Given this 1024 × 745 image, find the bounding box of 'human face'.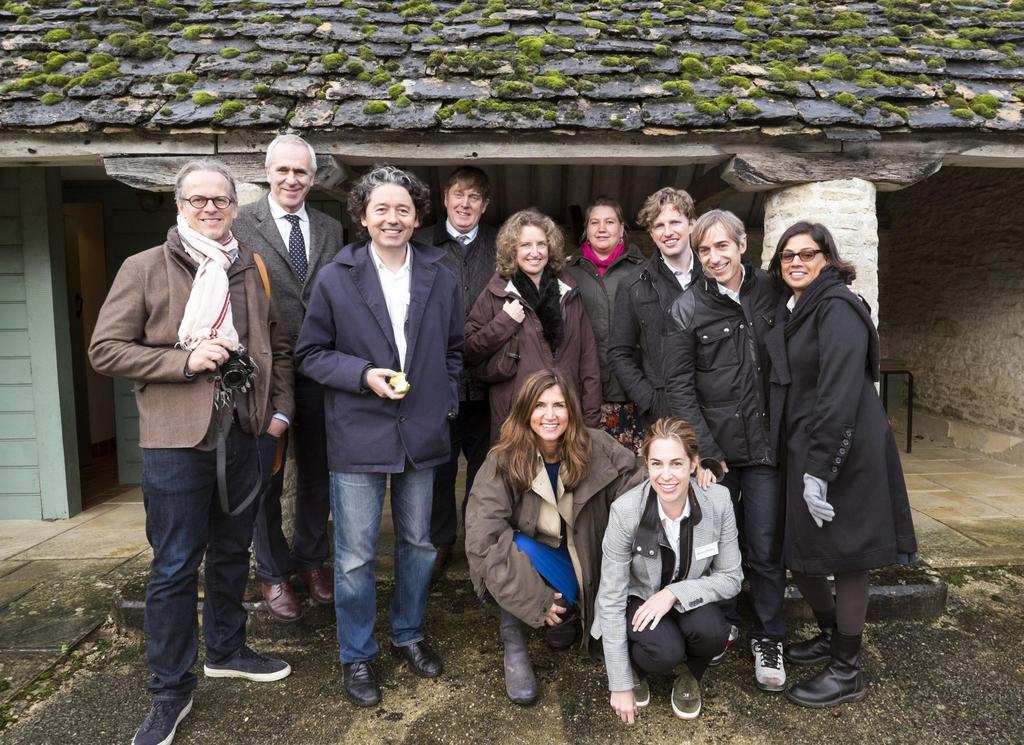
detection(447, 182, 484, 233).
